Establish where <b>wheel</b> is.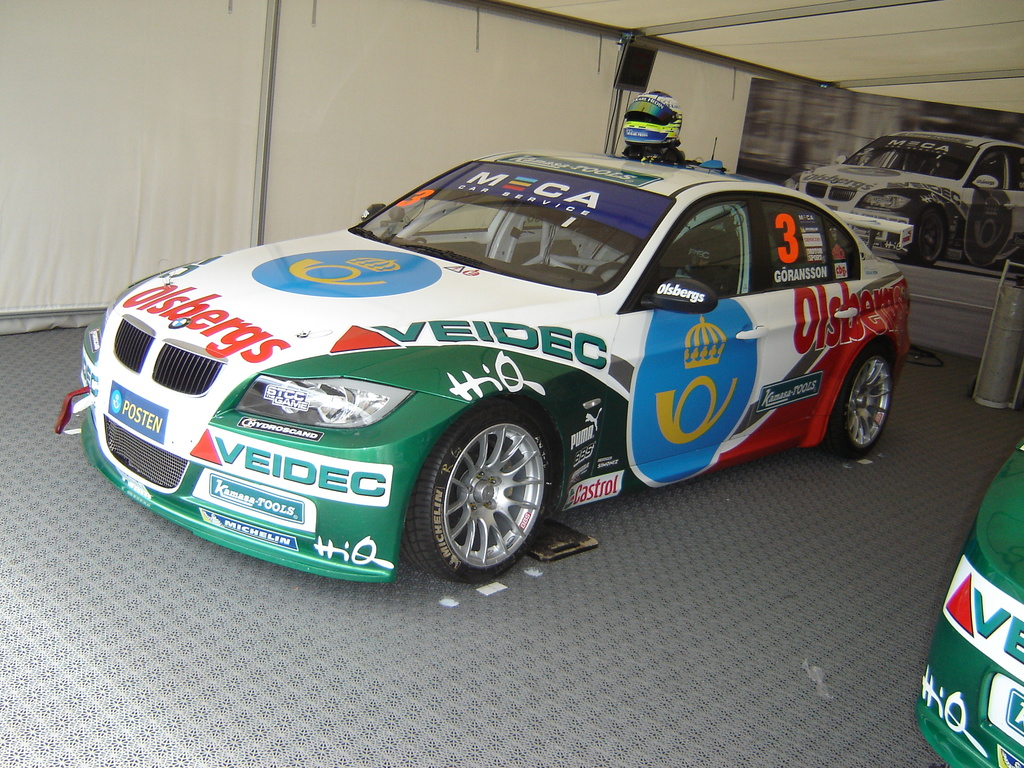
Established at <box>413,408,560,576</box>.
